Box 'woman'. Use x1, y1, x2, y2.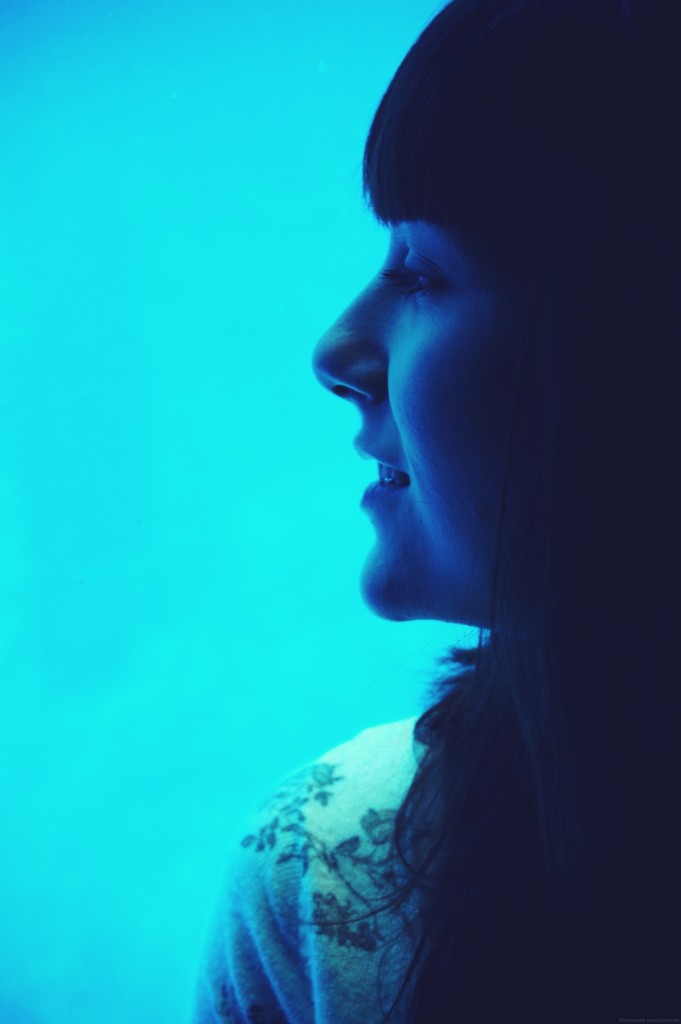
206, 4, 657, 1023.
